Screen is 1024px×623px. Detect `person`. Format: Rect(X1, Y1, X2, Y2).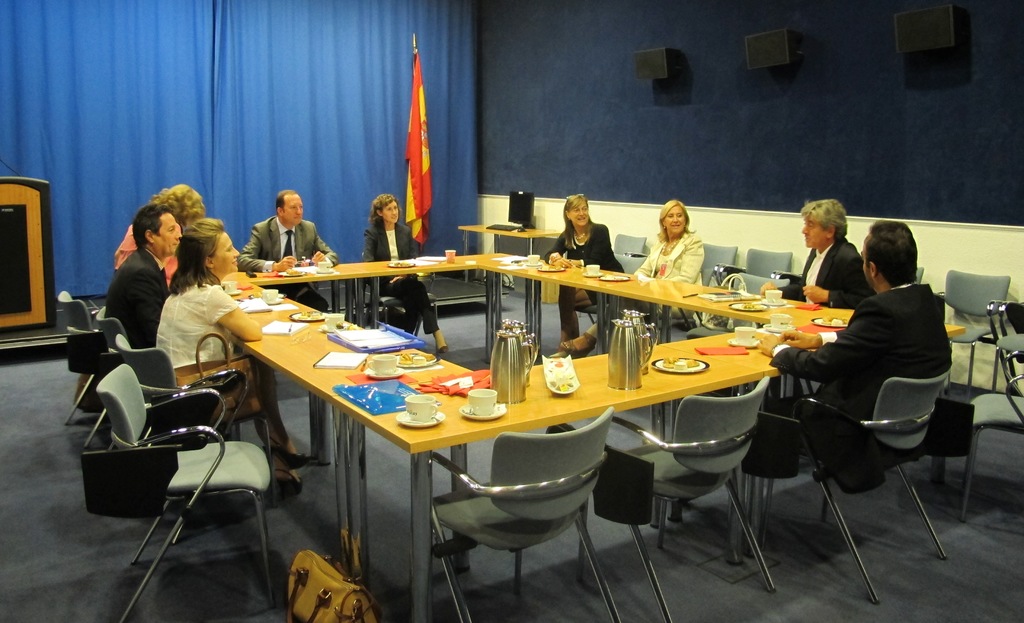
Rect(356, 193, 453, 361).
